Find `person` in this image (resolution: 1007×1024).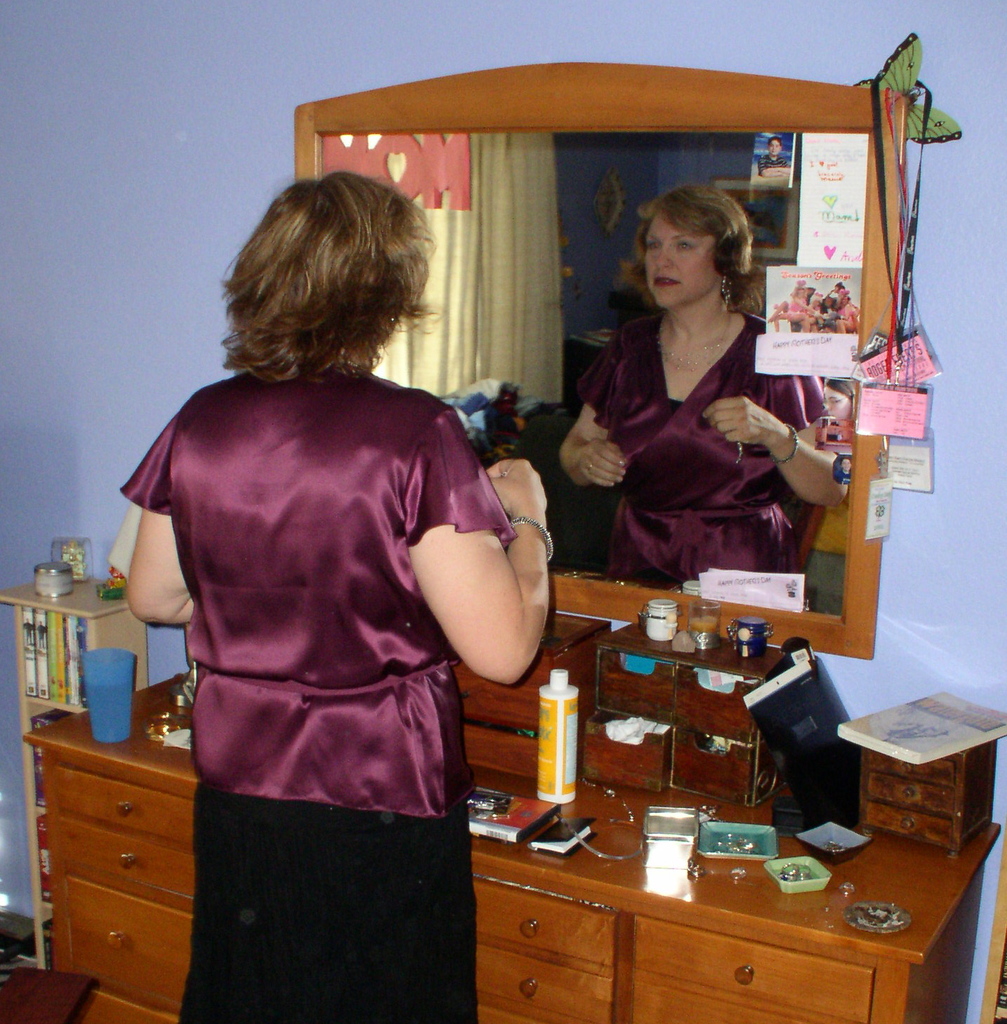
pyautogui.locateOnScreen(759, 136, 788, 177).
